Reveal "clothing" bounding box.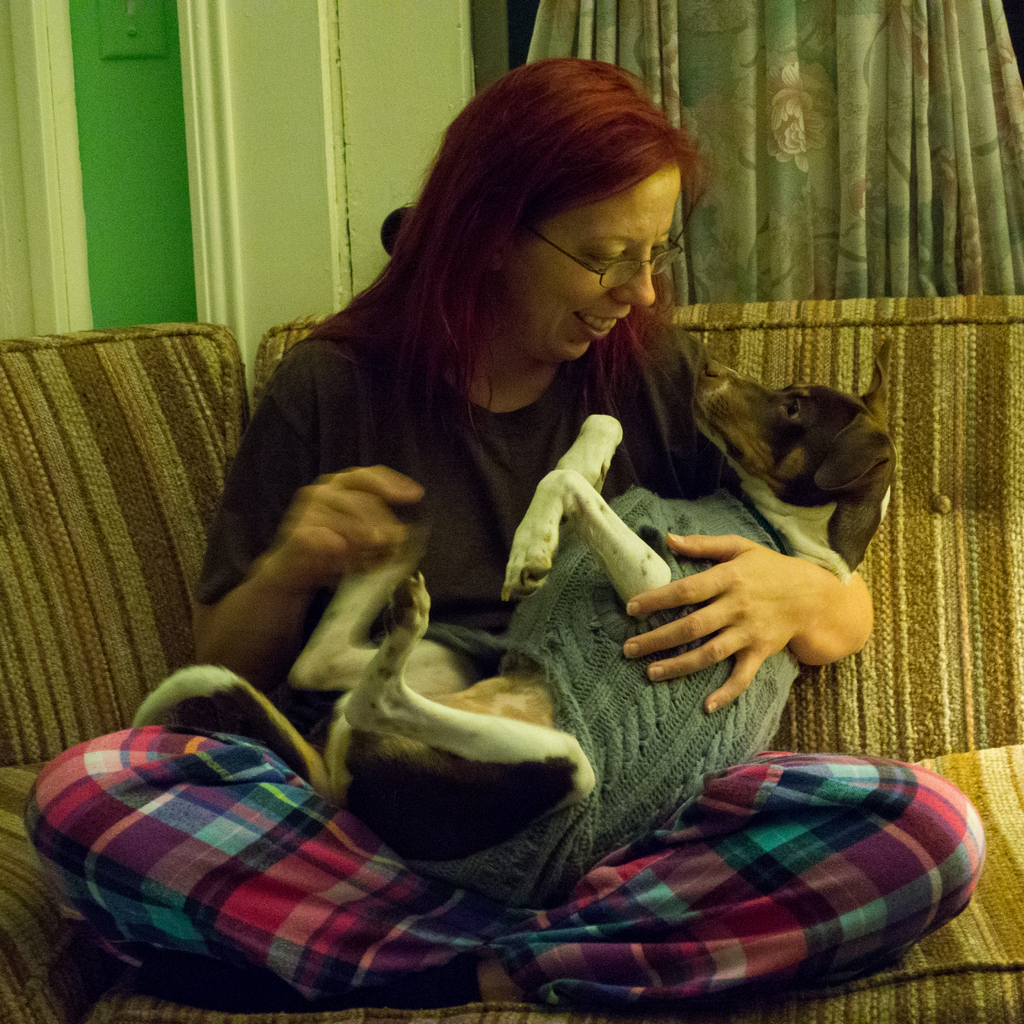
Revealed: <region>195, 212, 823, 812</region>.
